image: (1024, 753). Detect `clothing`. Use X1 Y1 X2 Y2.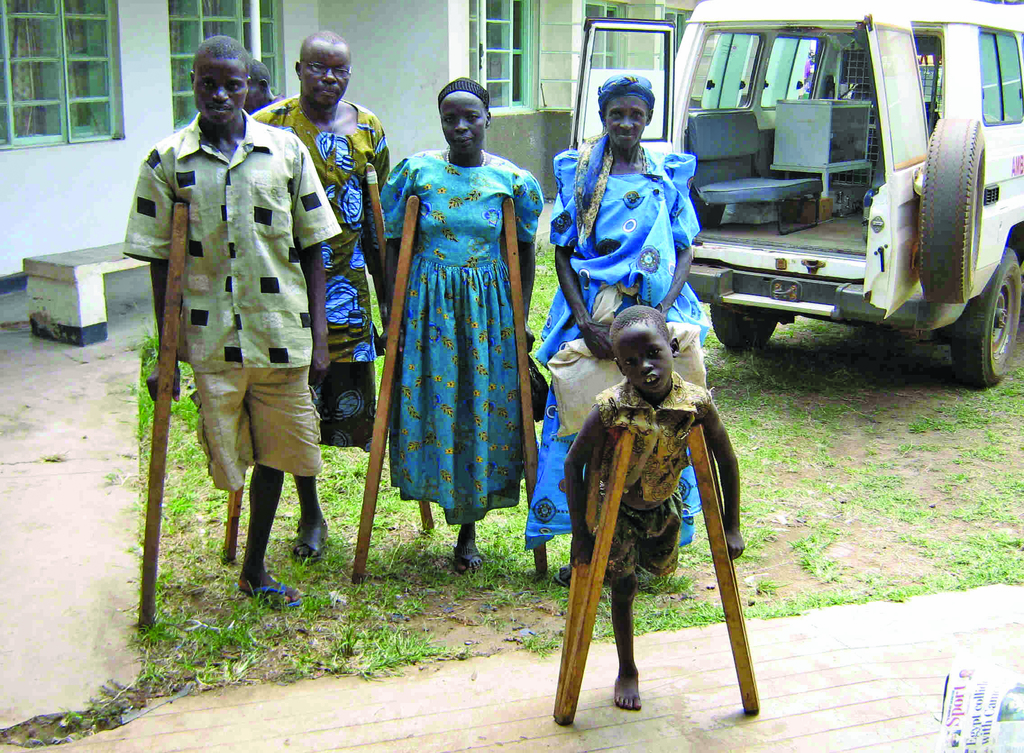
577 370 709 589.
